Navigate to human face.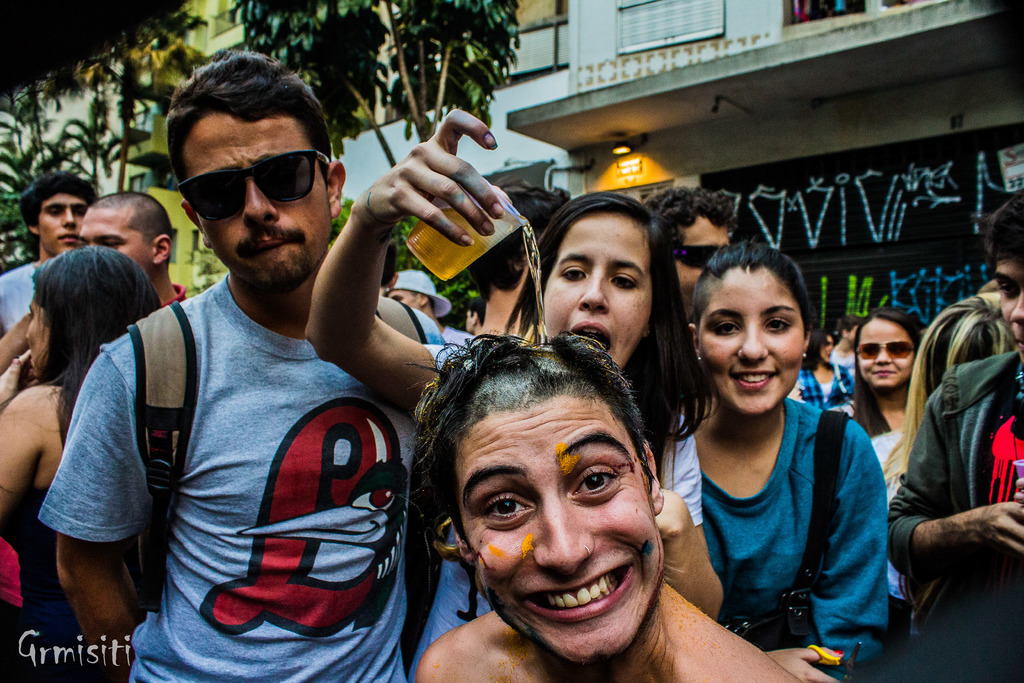
Navigation target: crop(22, 295, 54, 378).
